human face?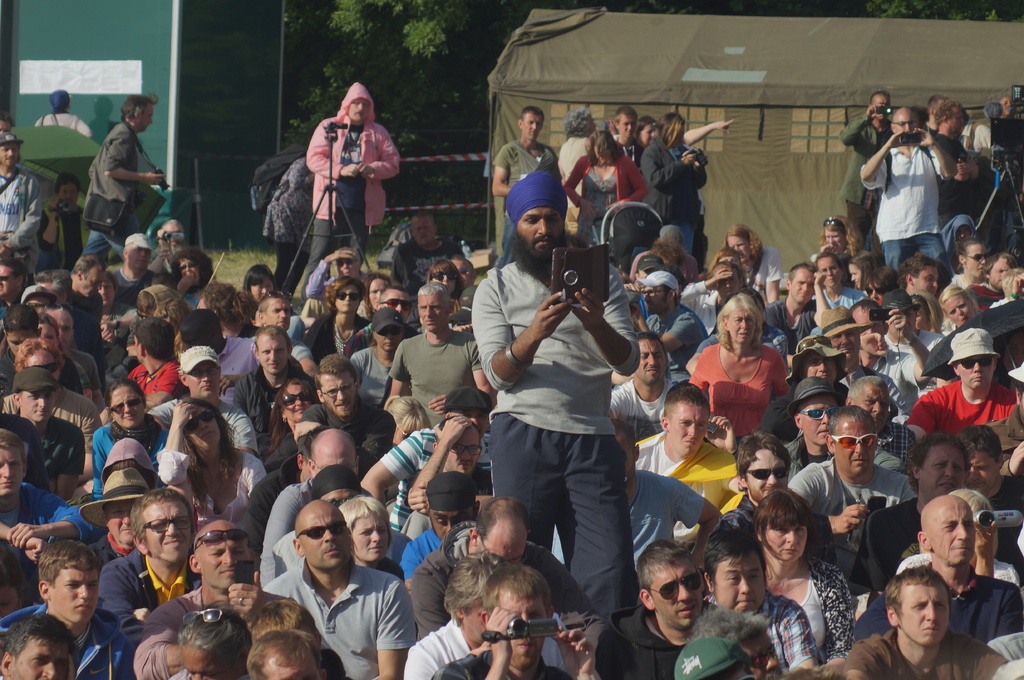
(351, 514, 390, 564)
